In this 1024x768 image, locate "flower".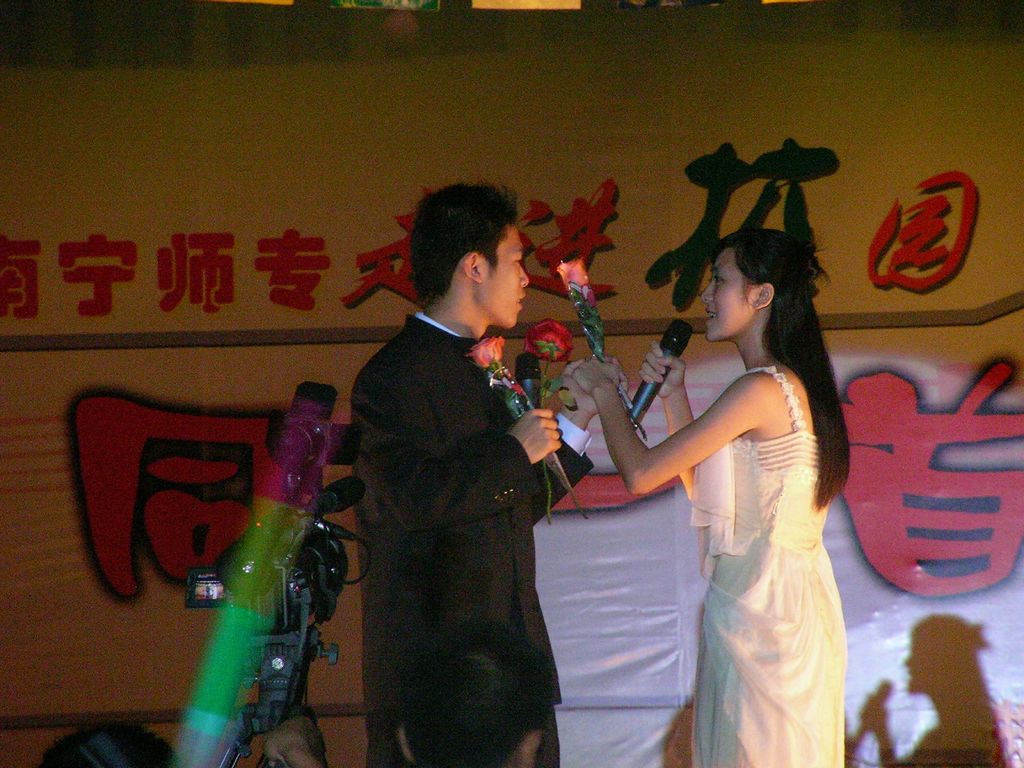
Bounding box: (left=556, top=254, right=594, bottom=285).
